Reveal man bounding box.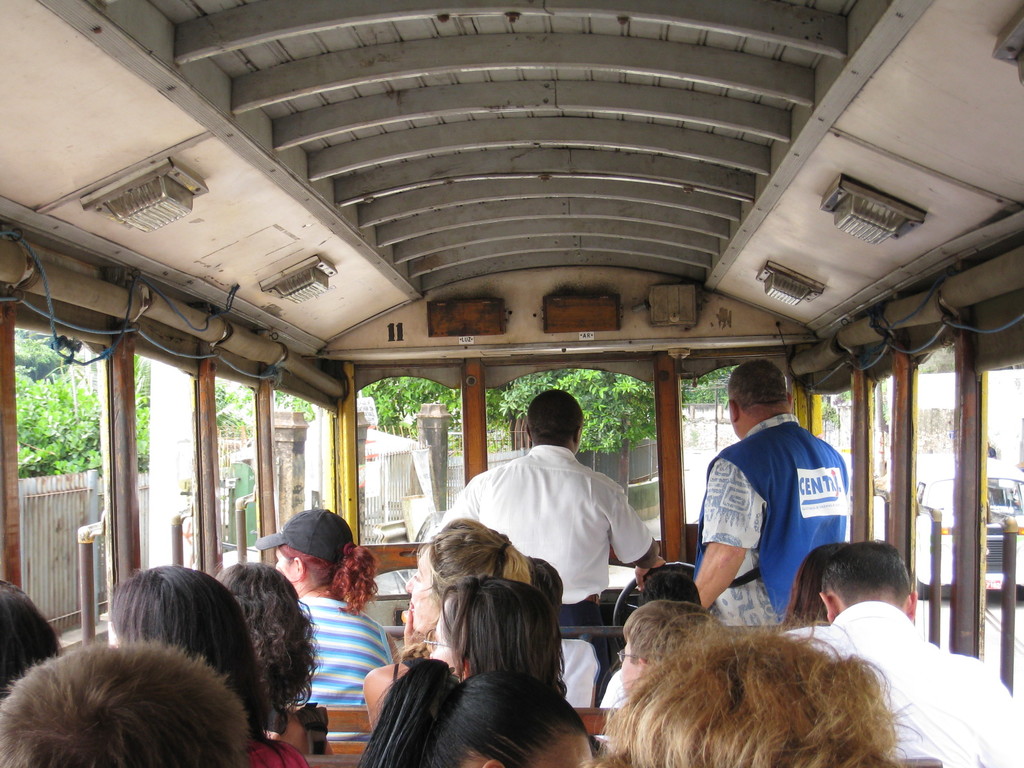
Revealed: locate(600, 621, 918, 767).
